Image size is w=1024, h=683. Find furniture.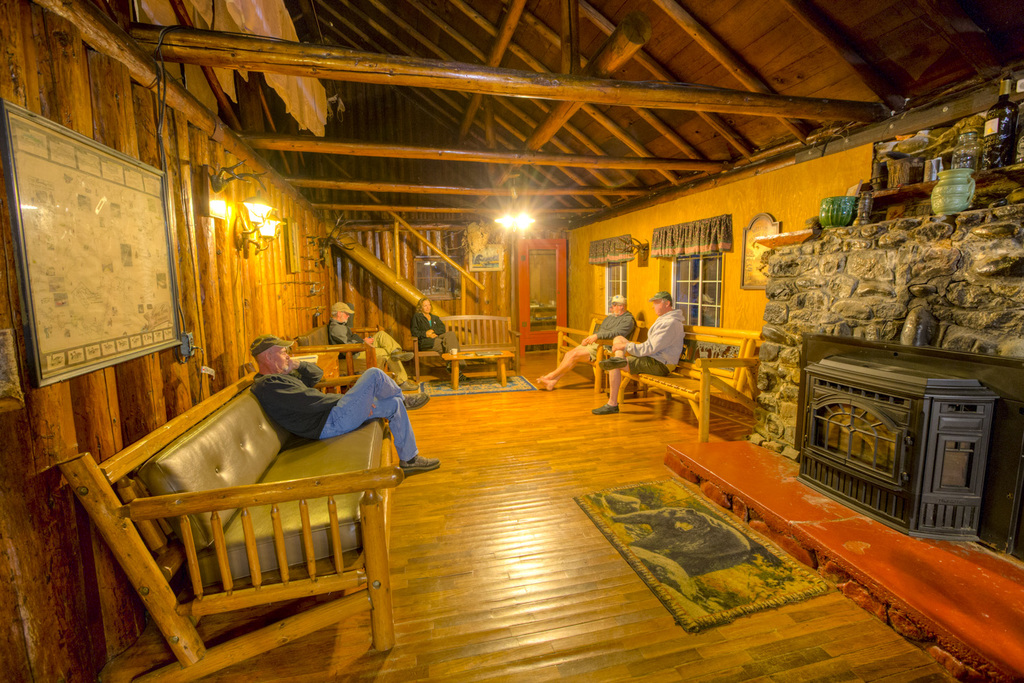
BBox(555, 309, 647, 393).
